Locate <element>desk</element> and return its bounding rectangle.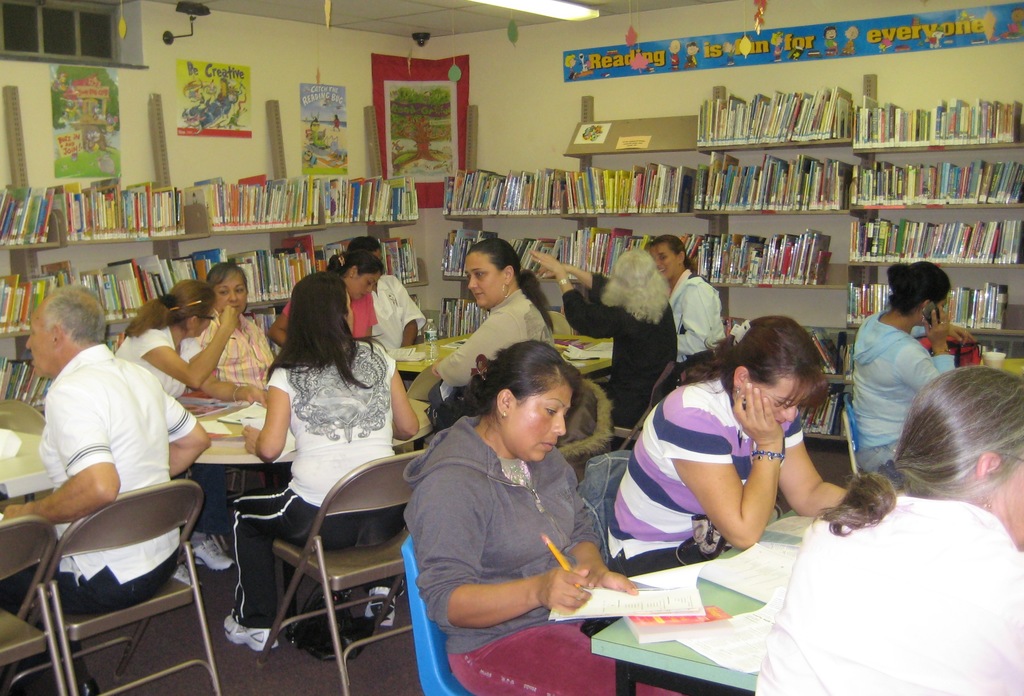
bbox(591, 507, 824, 695).
